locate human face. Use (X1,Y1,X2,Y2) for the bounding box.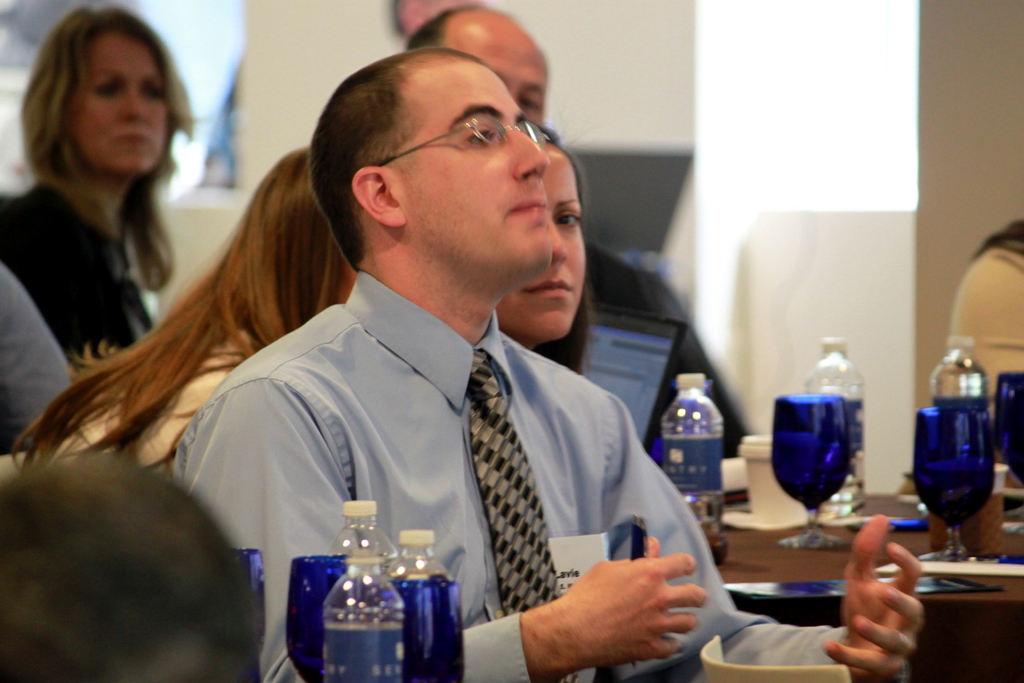
(399,68,556,288).
